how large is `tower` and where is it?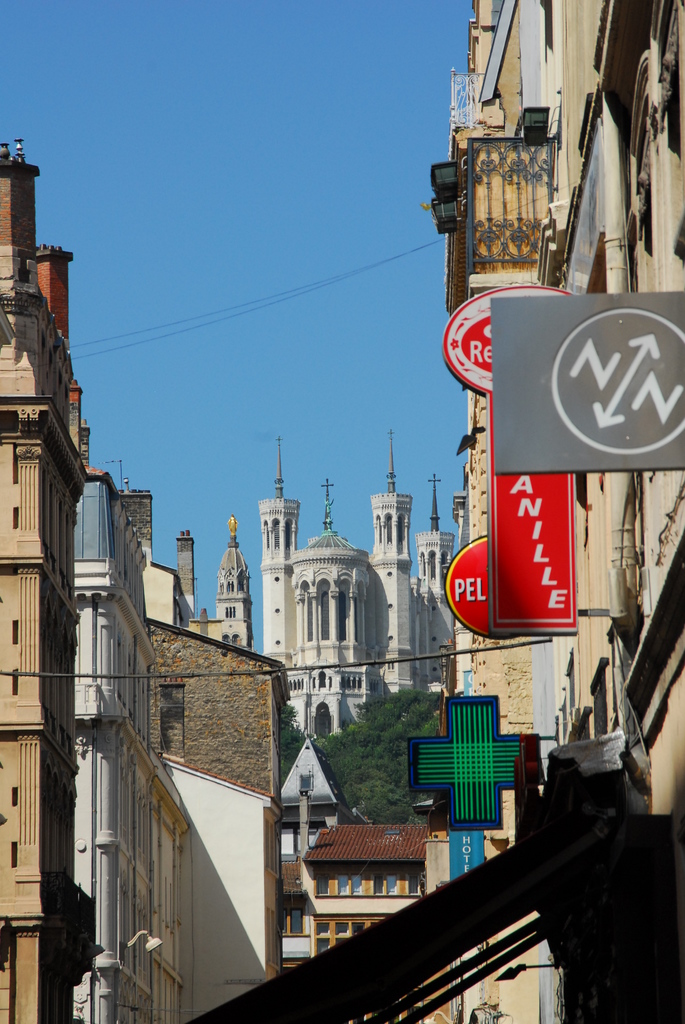
Bounding box: 0, 141, 93, 1023.
